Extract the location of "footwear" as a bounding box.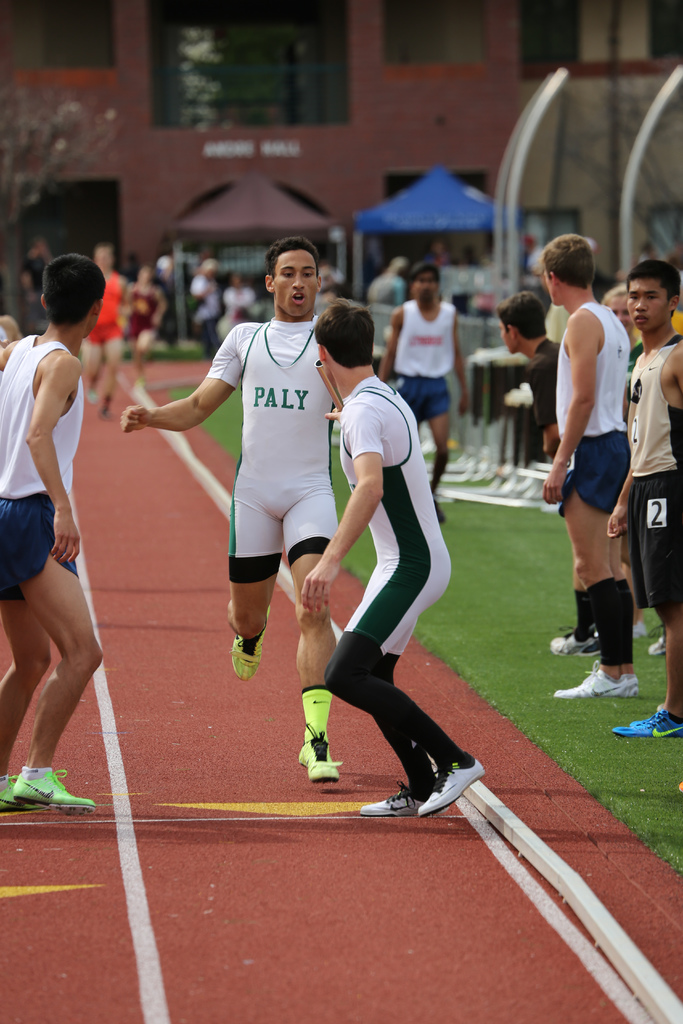
locate(299, 733, 341, 783).
